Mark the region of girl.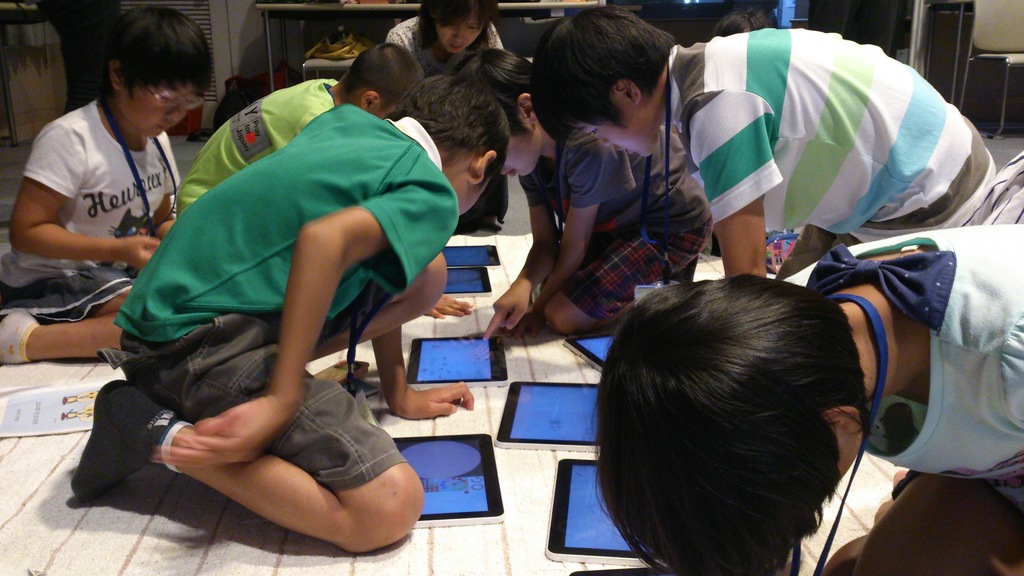
Region: (x1=380, y1=0, x2=516, y2=234).
